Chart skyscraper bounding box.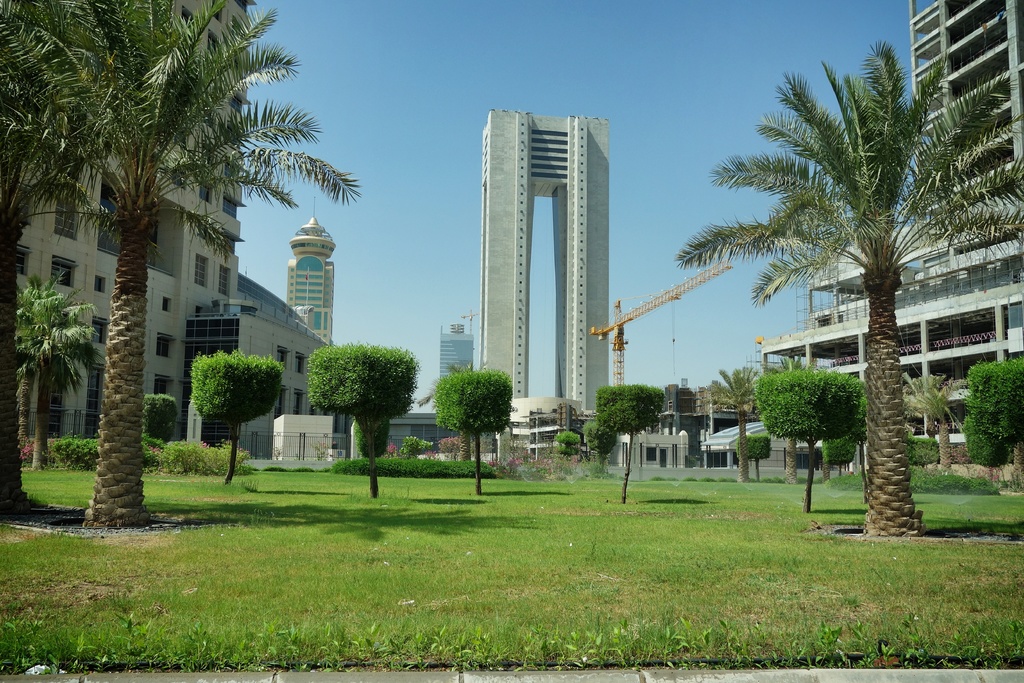
Charted: (471,95,630,420).
